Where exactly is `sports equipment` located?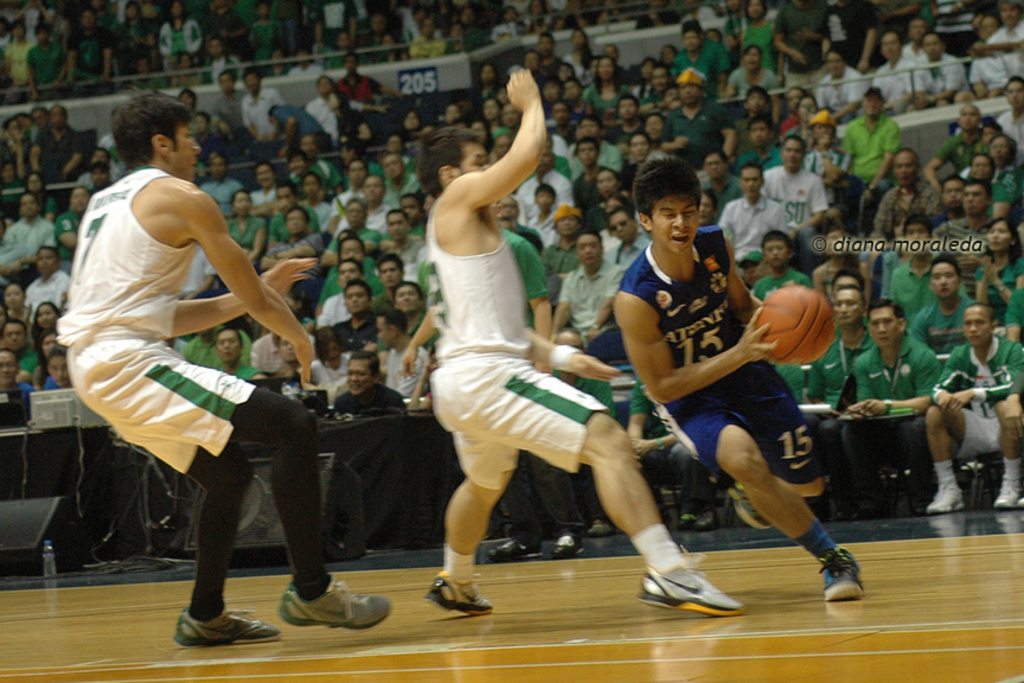
Its bounding box is 273, 568, 395, 628.
